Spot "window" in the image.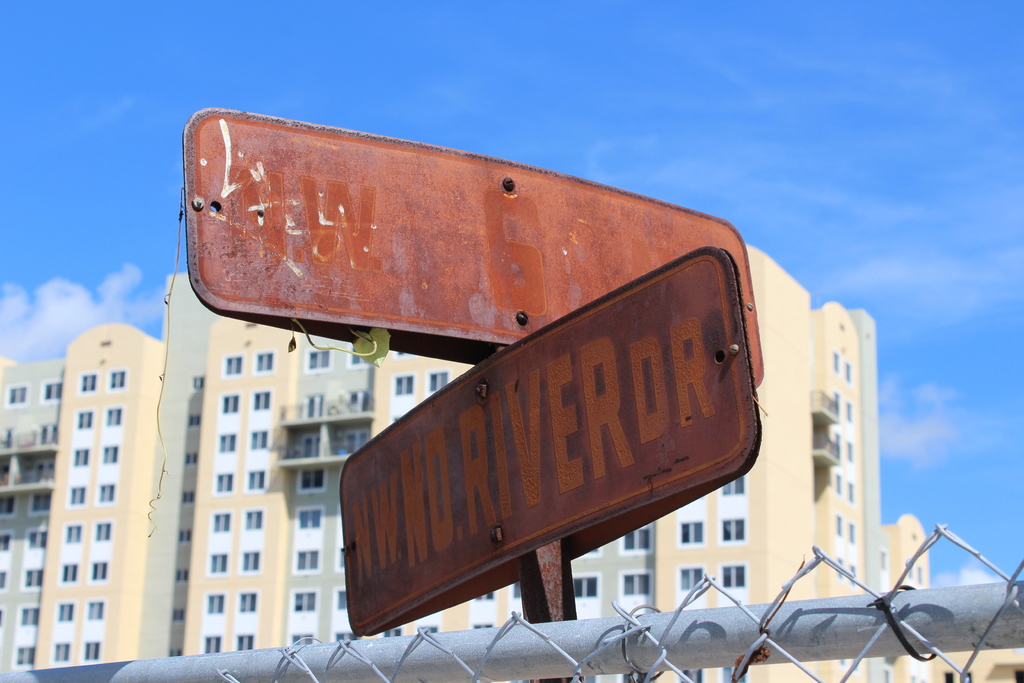
"window" found at 259:352:269:366.
